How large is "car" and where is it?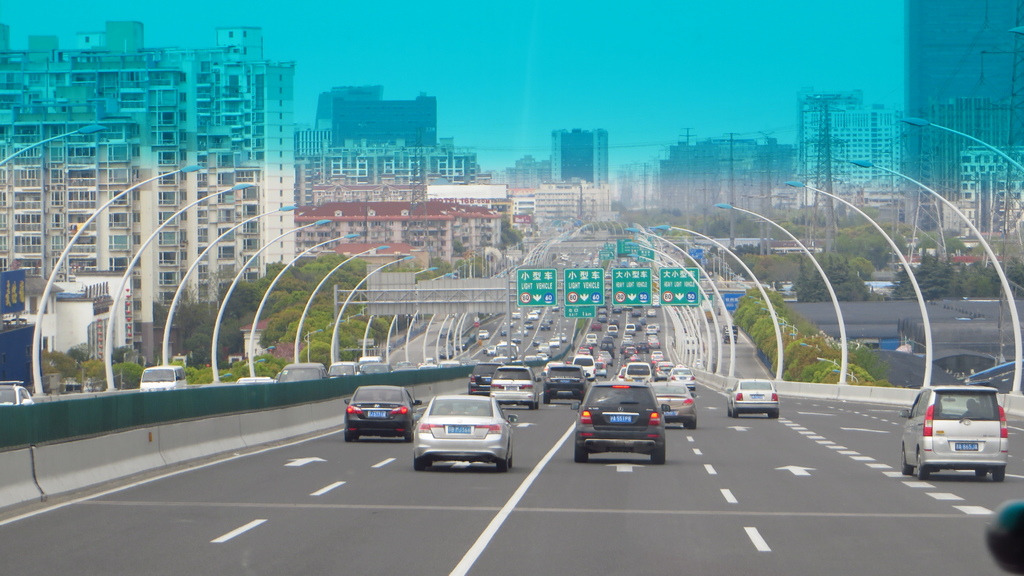
Bounding box: box(0, 384, 36, 408).
